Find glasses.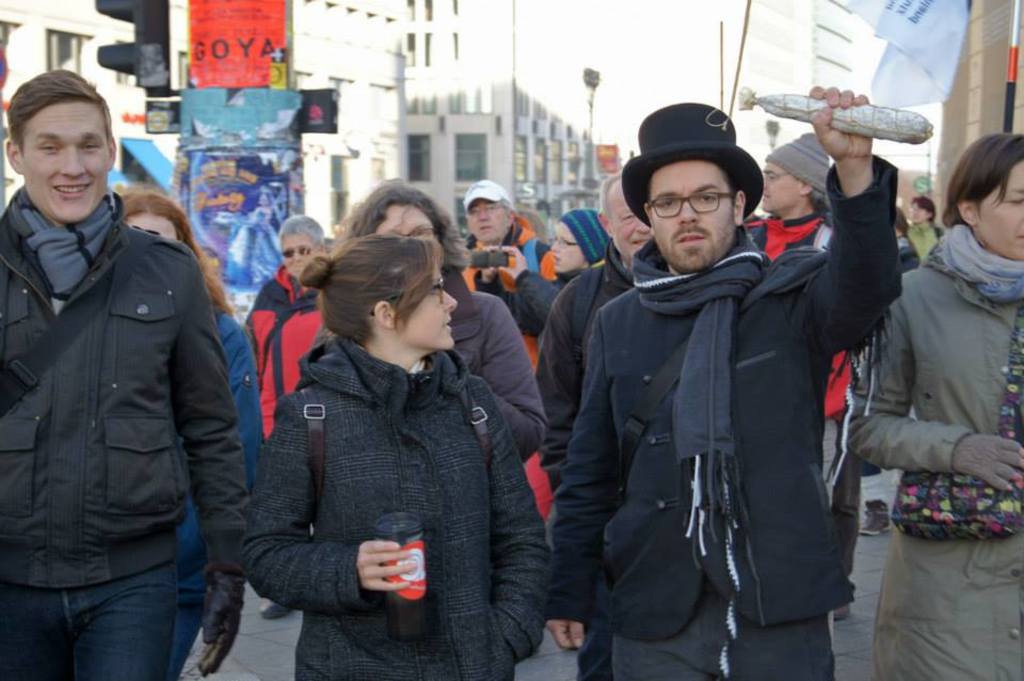
pyautogui.locateOnScreen(635, 177, 759, 221).
